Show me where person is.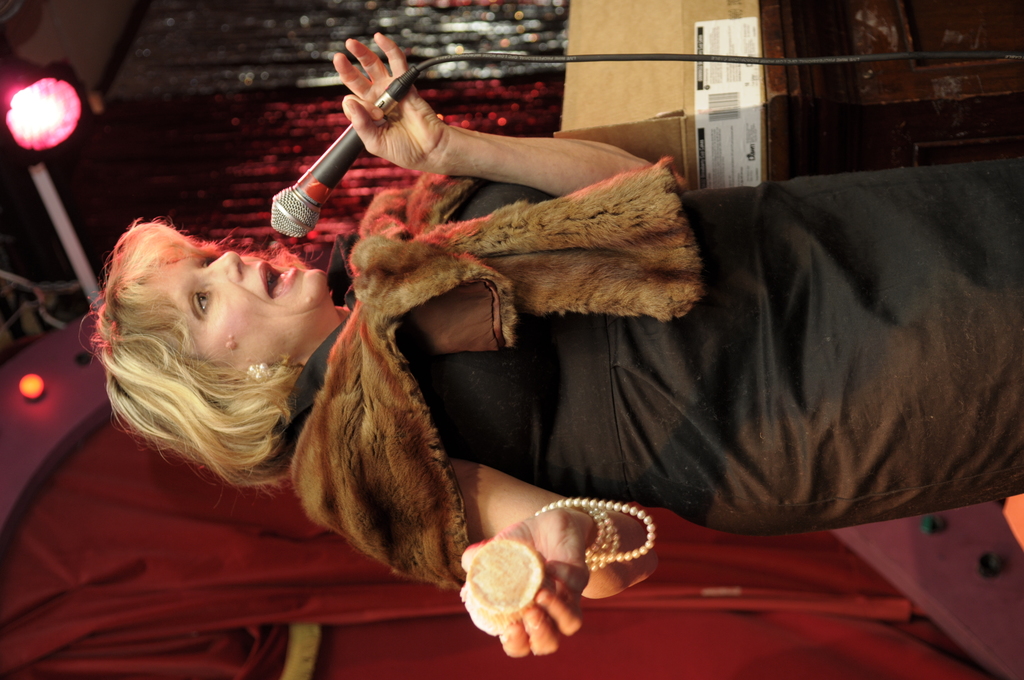
person is at [left=92, top=31, right=958, bottom=672].
